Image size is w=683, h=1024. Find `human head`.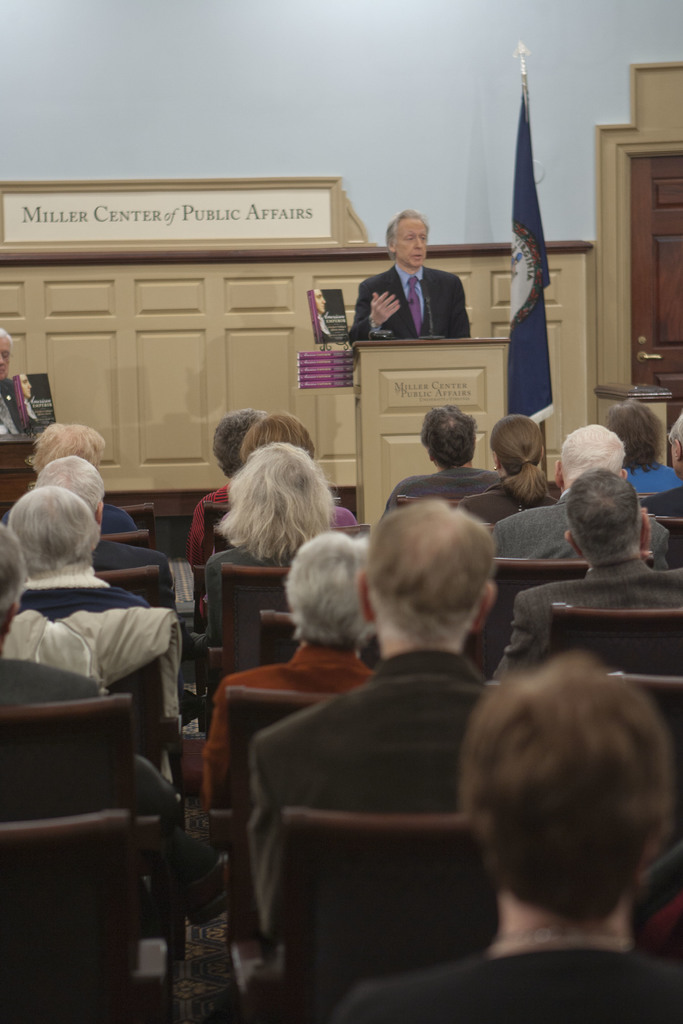
bbox=(563, 469, 637, 566).
